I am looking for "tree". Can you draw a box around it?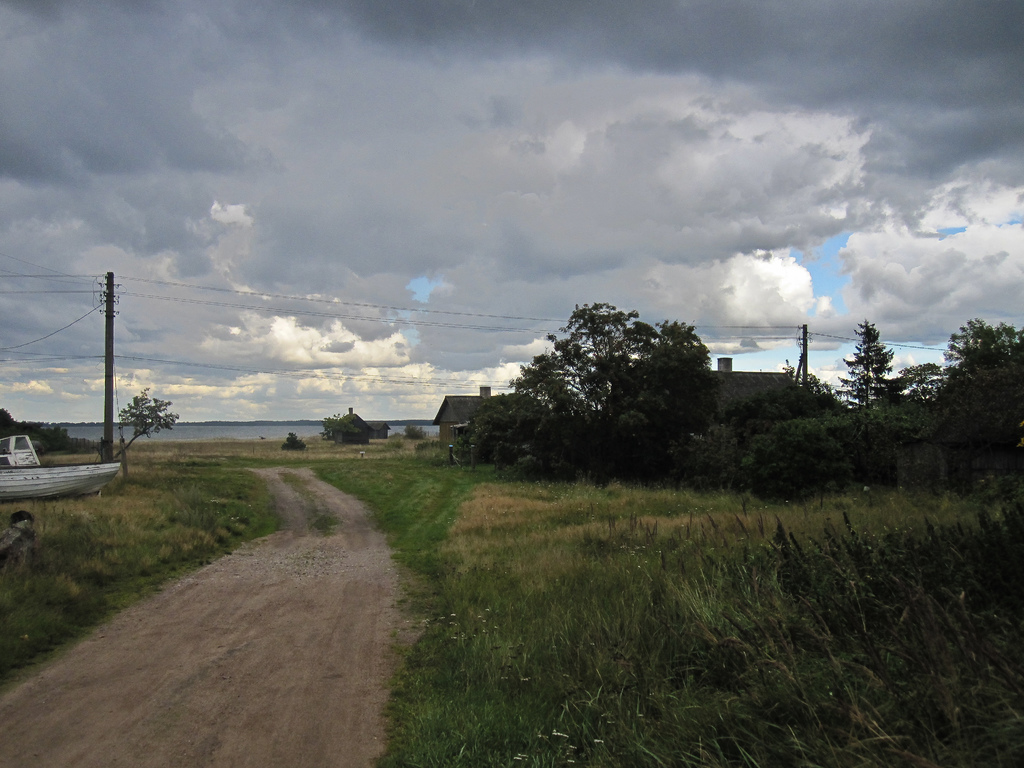
Sure, the bounding box is <box>834,326,900,427</box>.
